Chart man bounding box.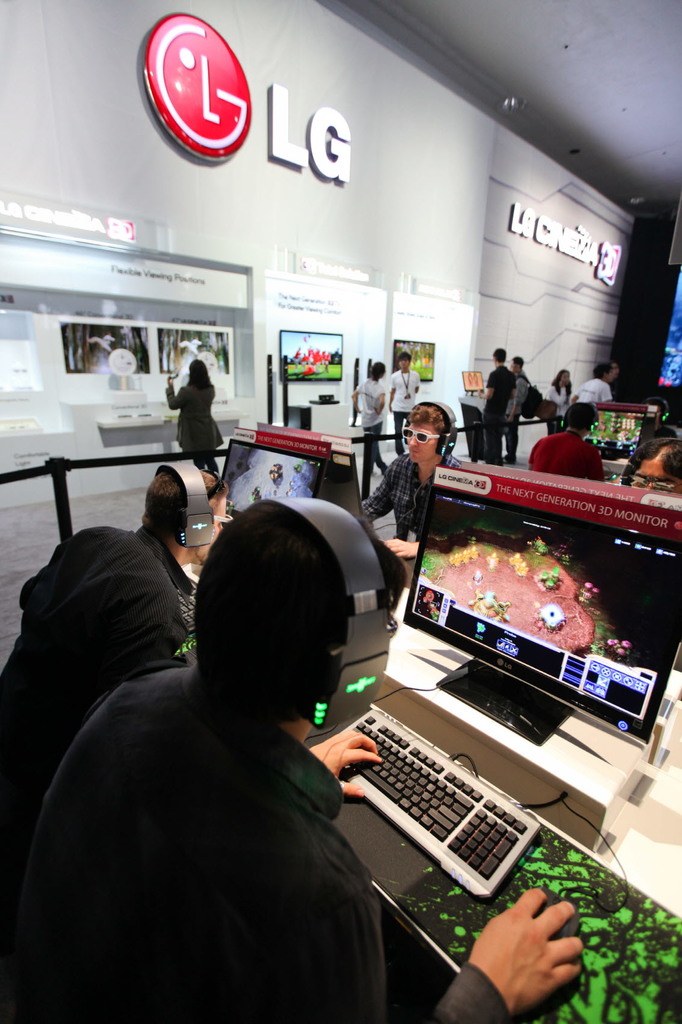
Charted: locate(360, 399, 457, 560).
